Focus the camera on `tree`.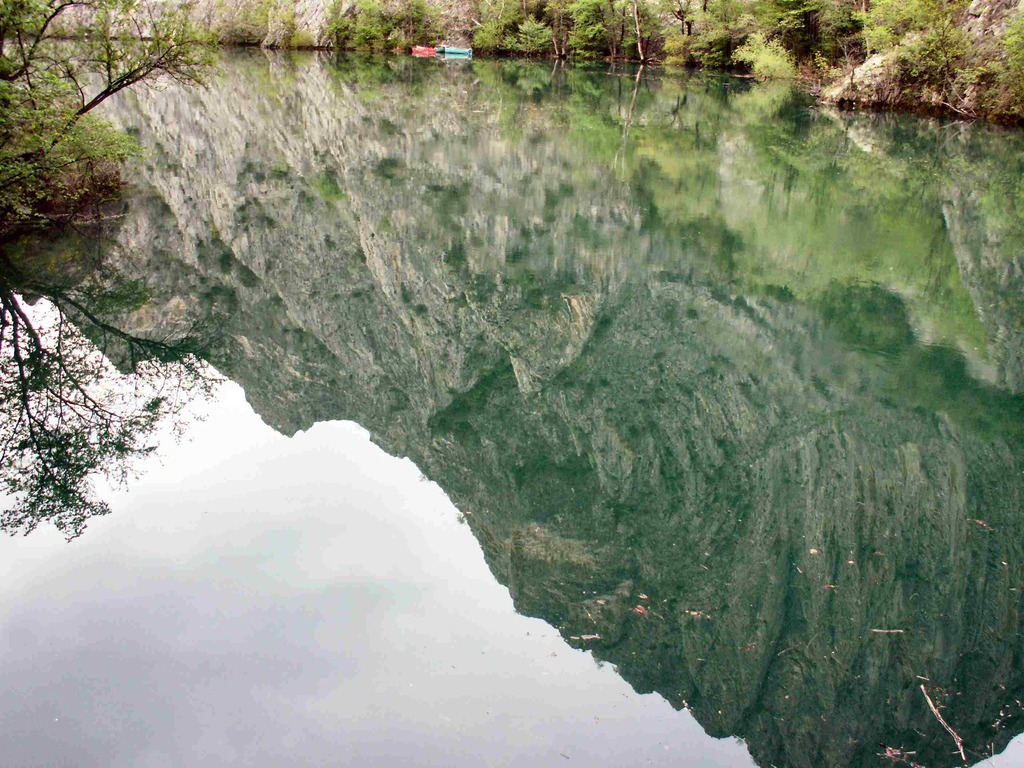
Focus region: left=467, top=0, right=524, bottom=54.
